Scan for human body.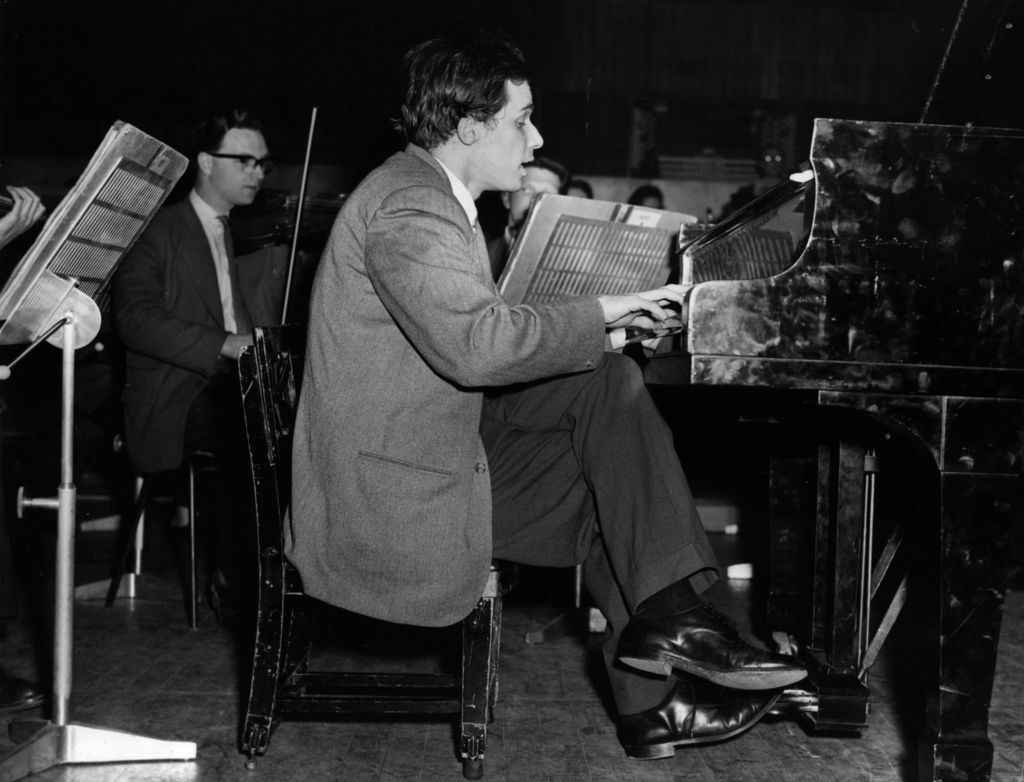
Scan result: (283,142,804,756).
